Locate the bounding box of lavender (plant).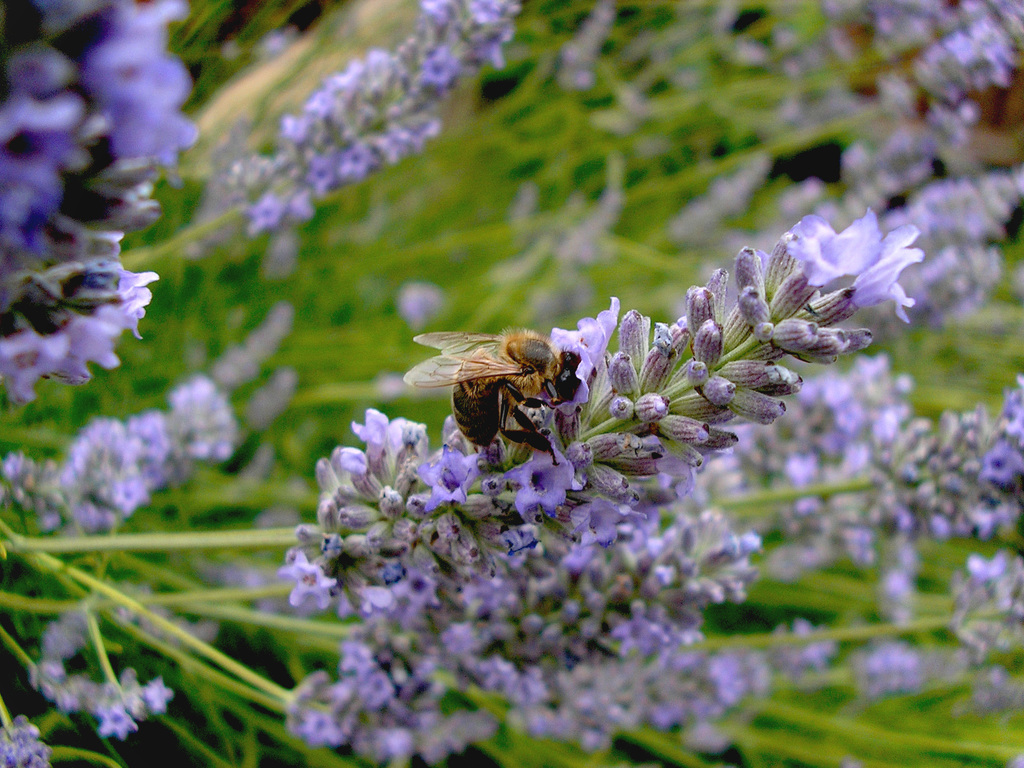
Bounding box: 0/0/213/273.
